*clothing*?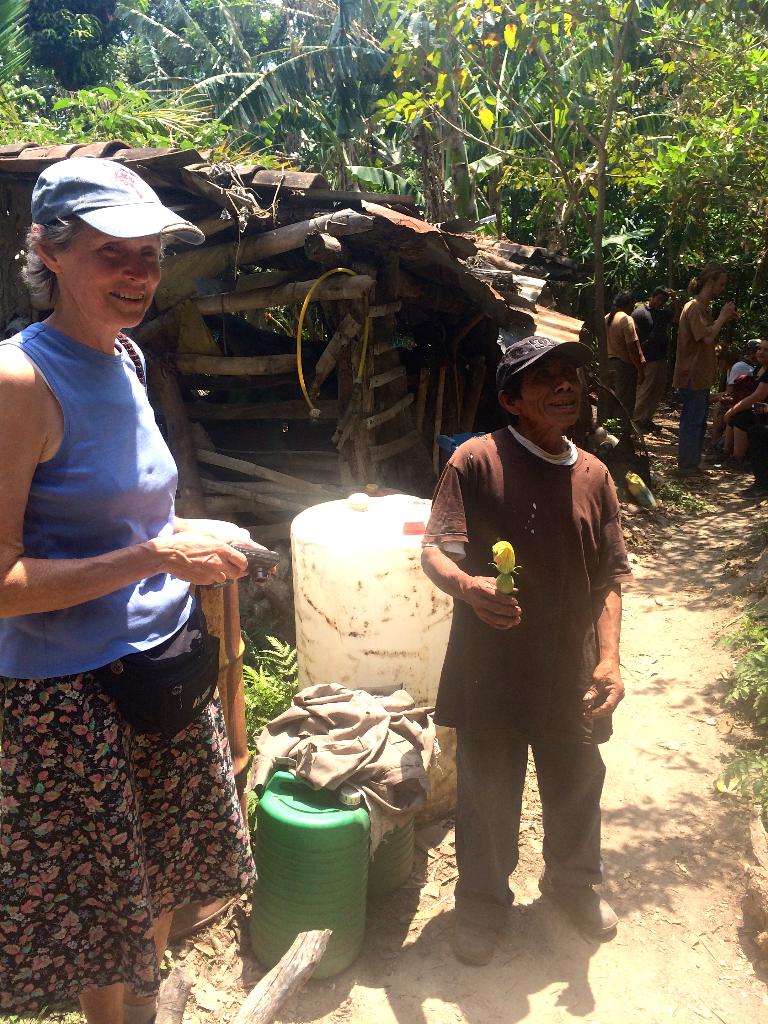
x1=433, y1=439, x2=631, y2=922
